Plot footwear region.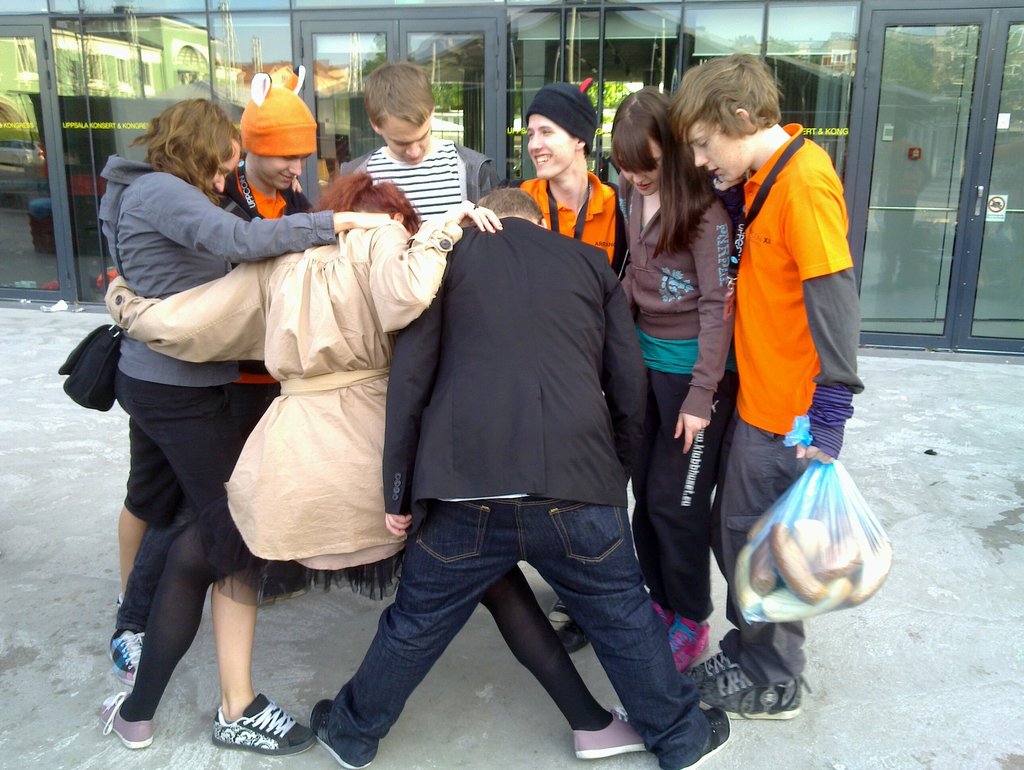
Plotted at 213 690 311 757.
